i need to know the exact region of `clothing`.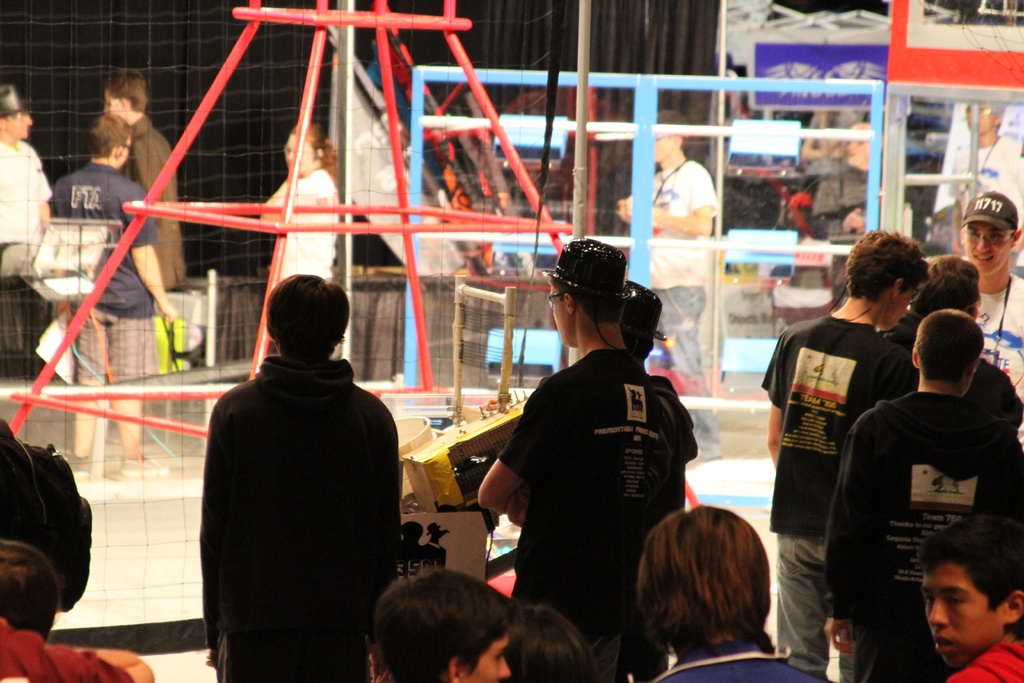
Region: rect(116, 113, 193, 293).
